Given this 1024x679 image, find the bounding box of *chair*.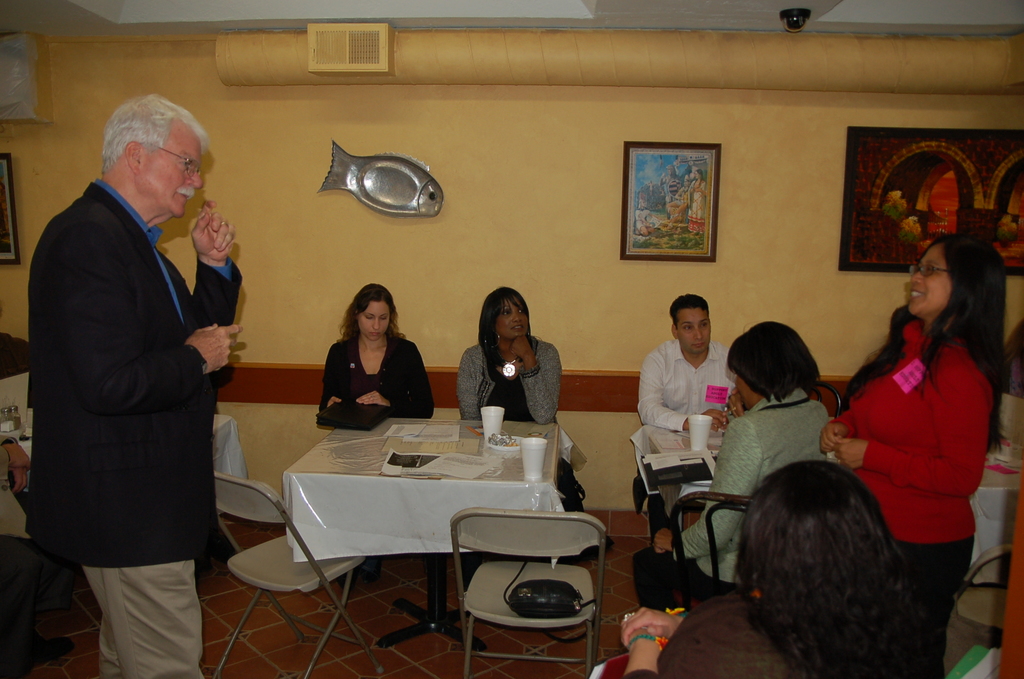
[808, 382, 852, 420].
